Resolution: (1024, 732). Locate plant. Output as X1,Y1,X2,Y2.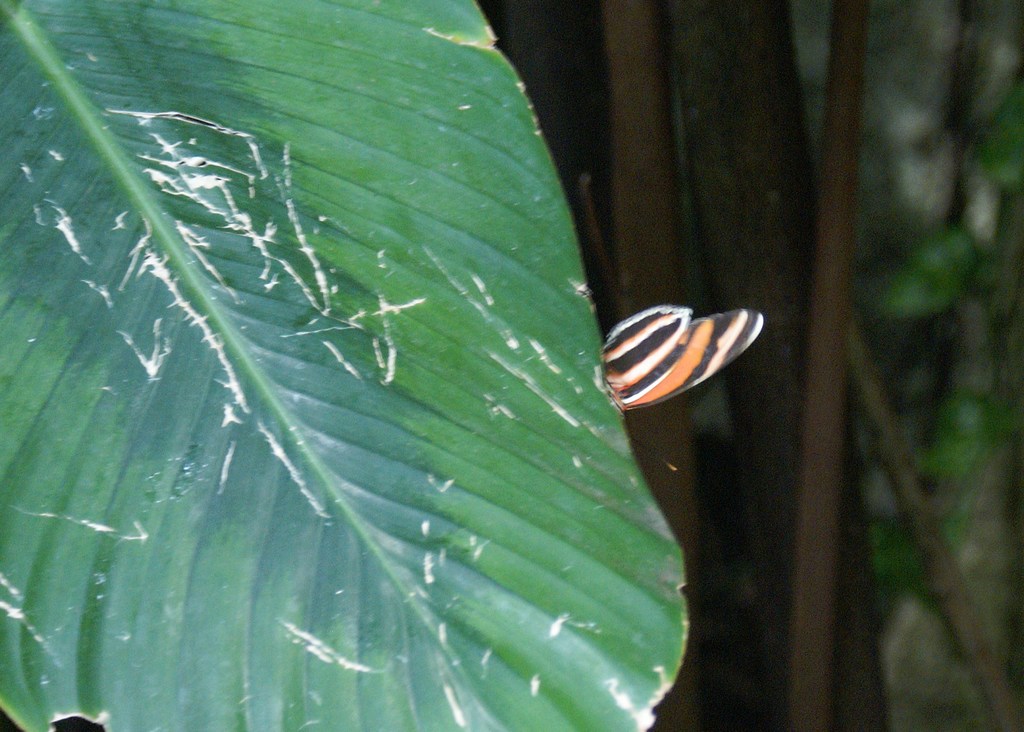
0,0,685,731.
